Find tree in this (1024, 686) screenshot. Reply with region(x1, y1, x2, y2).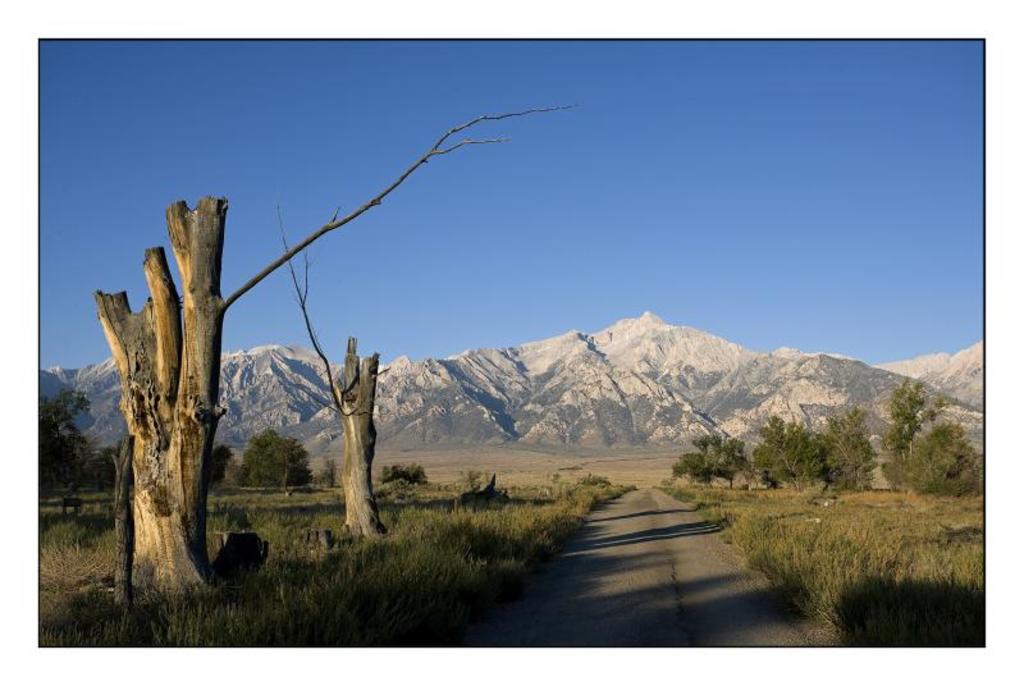
region(818, 397, 874, 488).
